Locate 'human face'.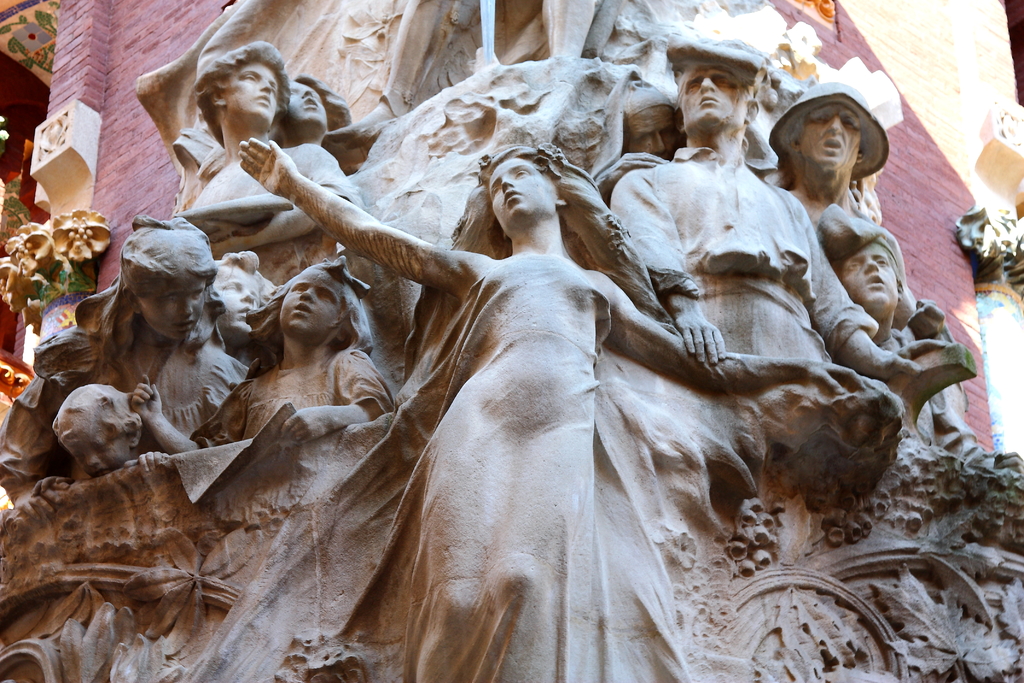
Bounding box: {"left": 282, "top": 268, "right": 337, "bottom": 334}.
